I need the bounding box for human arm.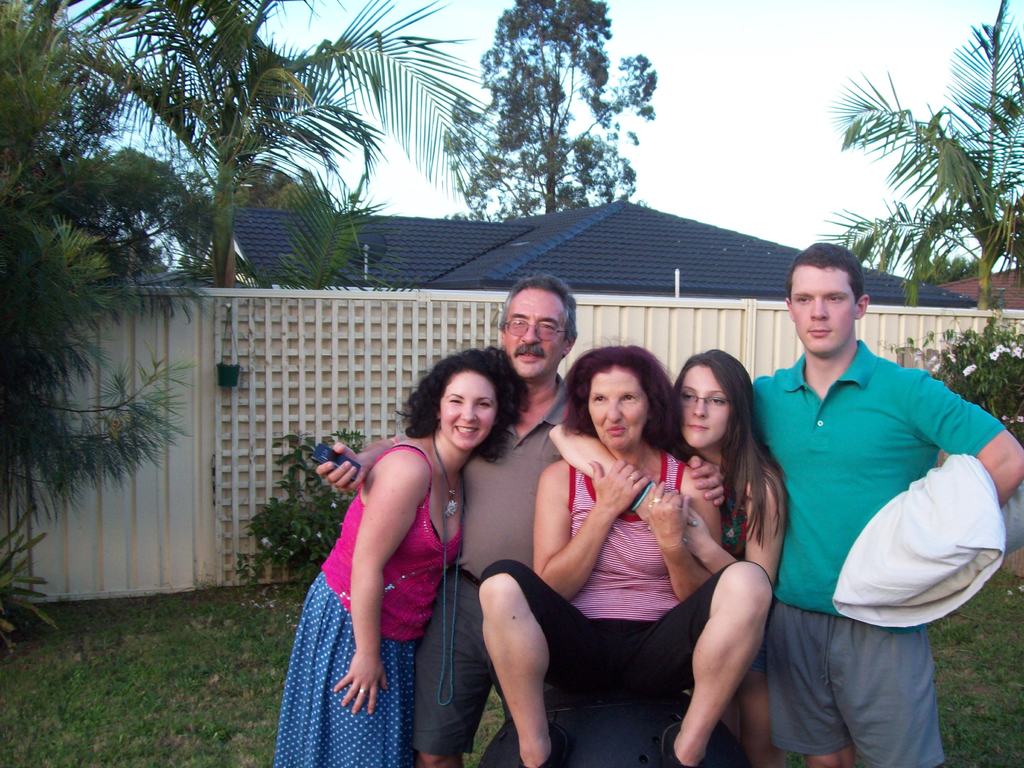
Here it is: 523:446:655:601.
